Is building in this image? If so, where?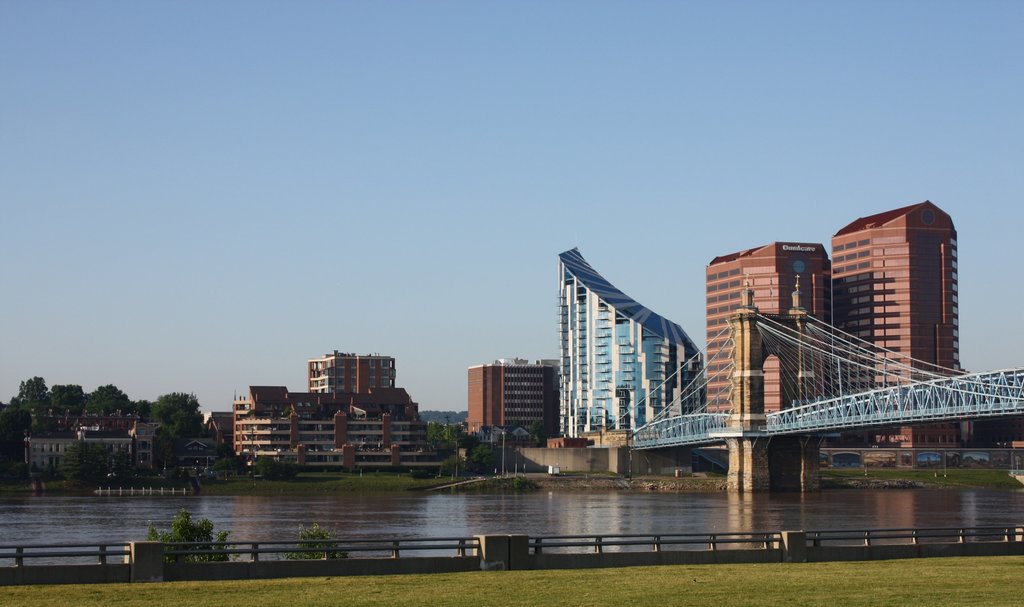
Yes, at 234 386 444 475.
